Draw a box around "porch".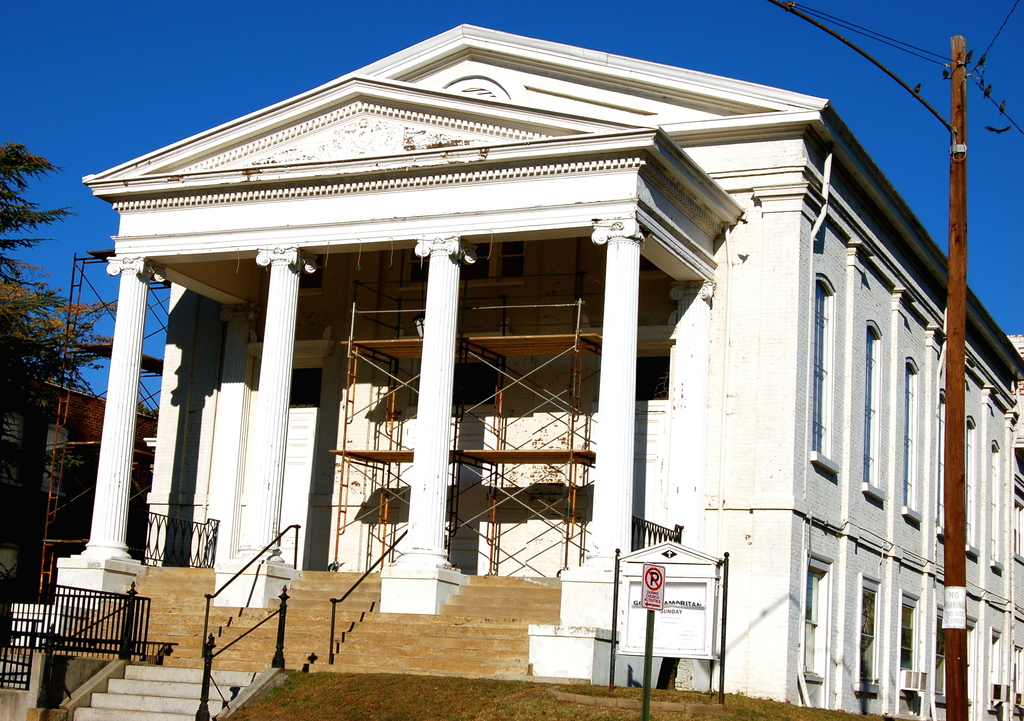
<region>0, 531, 422, 720</region>.
